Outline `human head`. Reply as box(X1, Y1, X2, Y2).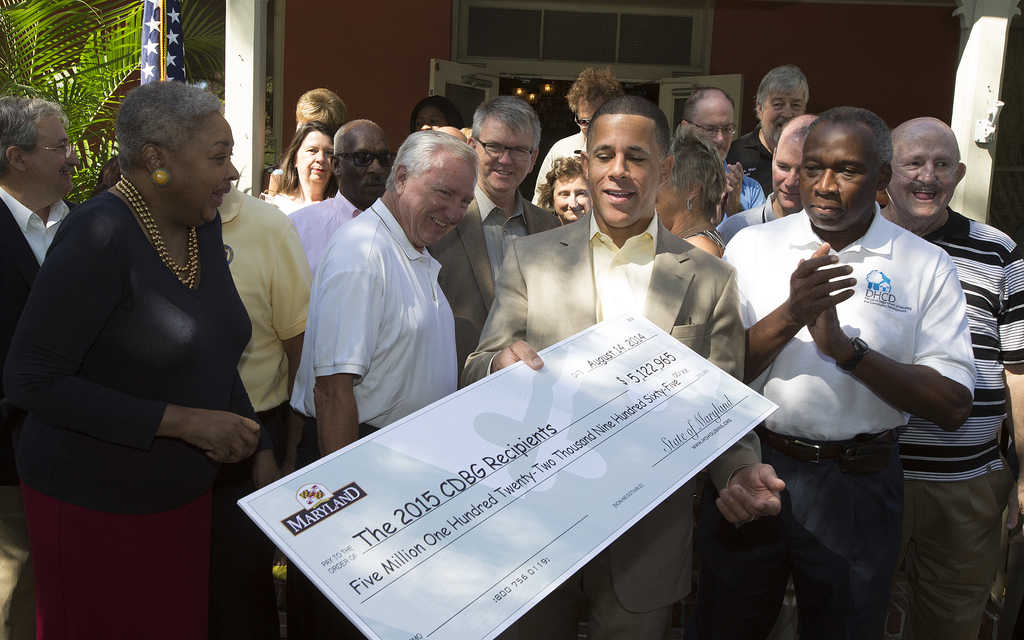
box(335, 122, 392, 204).
